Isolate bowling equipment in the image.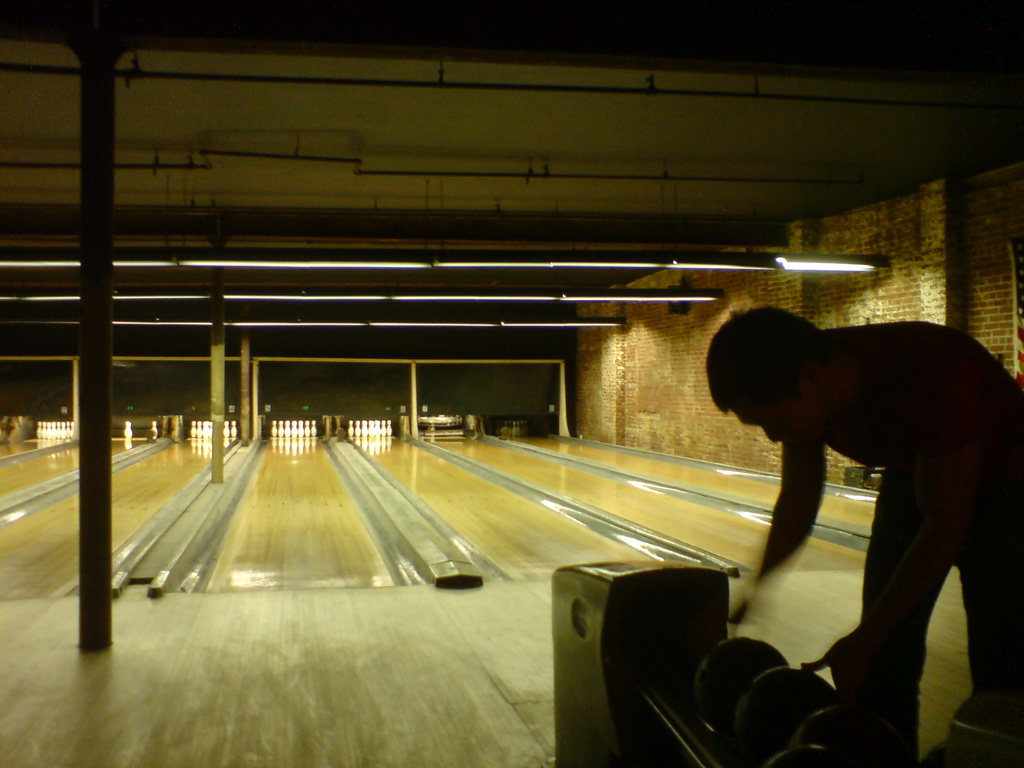
Isolated region: bbox(147, 419, 162, 439).
